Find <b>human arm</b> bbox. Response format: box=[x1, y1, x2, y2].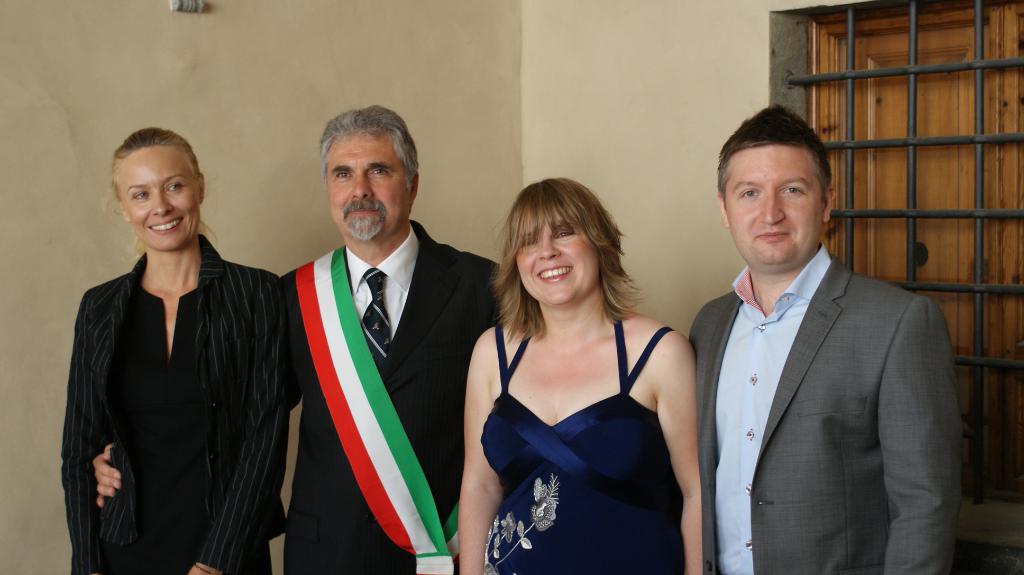
box=[876, 301, 961, 574].
